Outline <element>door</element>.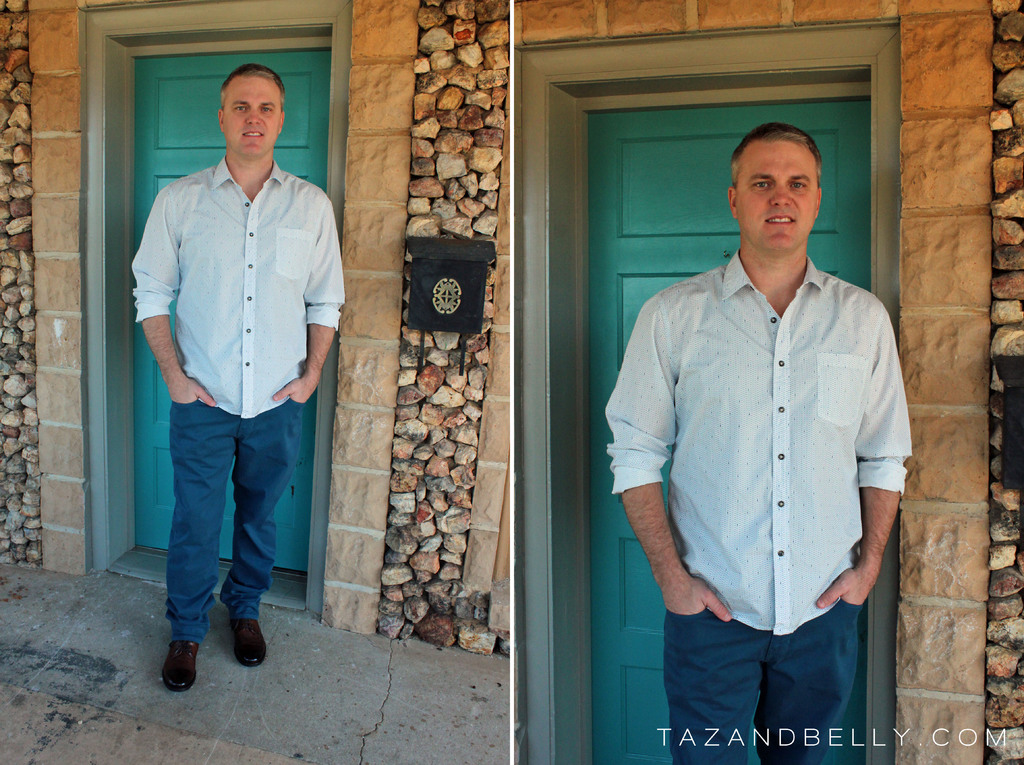
Outline: detection(583, 90, 869, 762).
